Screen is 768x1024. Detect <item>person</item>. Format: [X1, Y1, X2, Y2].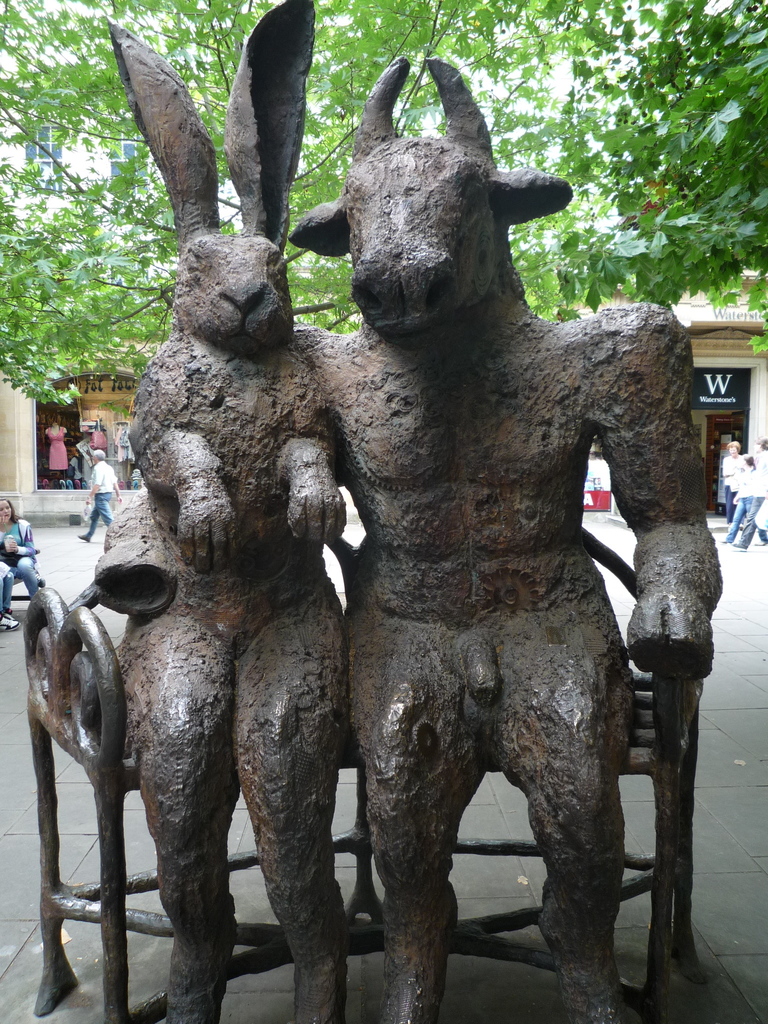
[80, 444, 127, 547].
